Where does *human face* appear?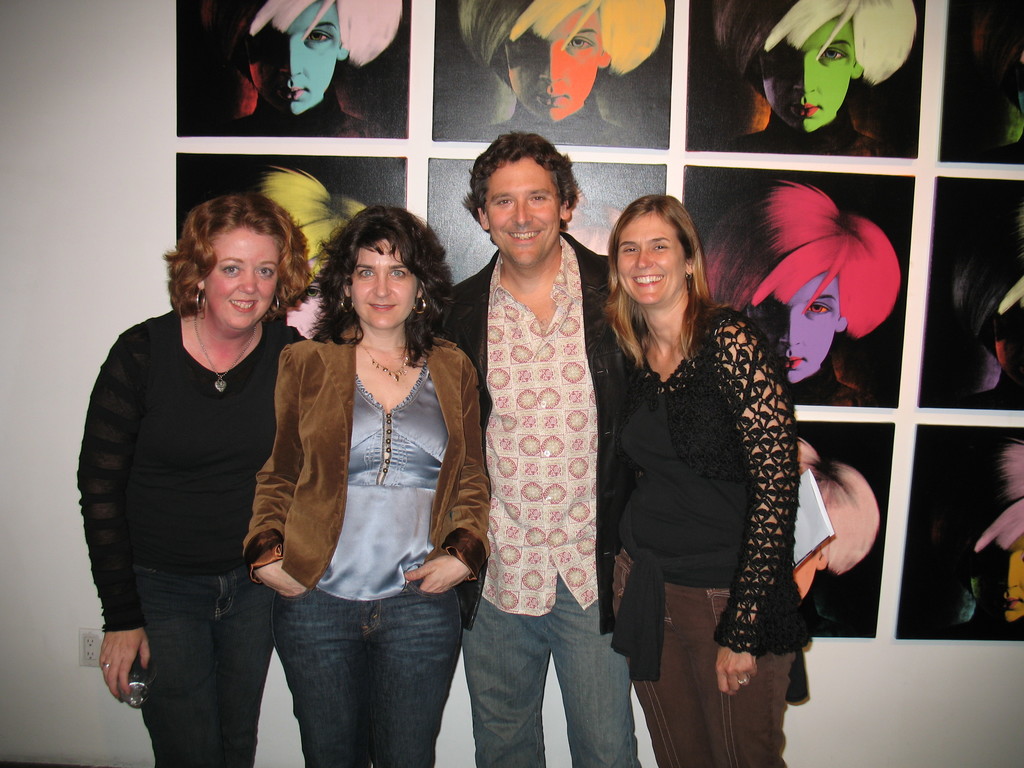
Appears at bbox=(972, 534, 1023, 621).
